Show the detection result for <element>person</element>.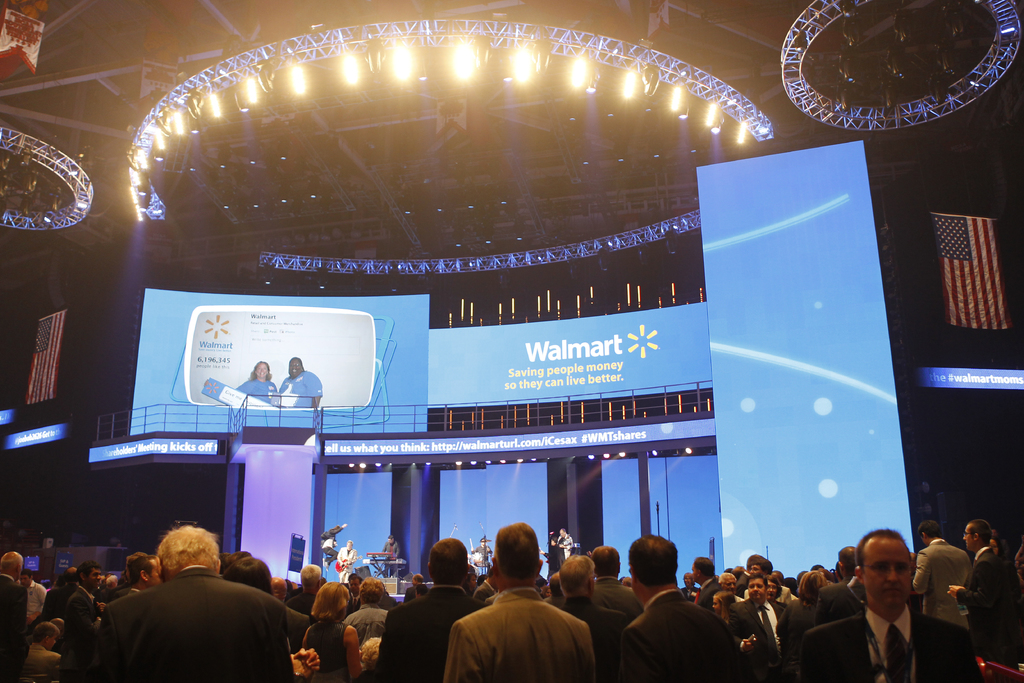
region(234, 361, 284, 407).
